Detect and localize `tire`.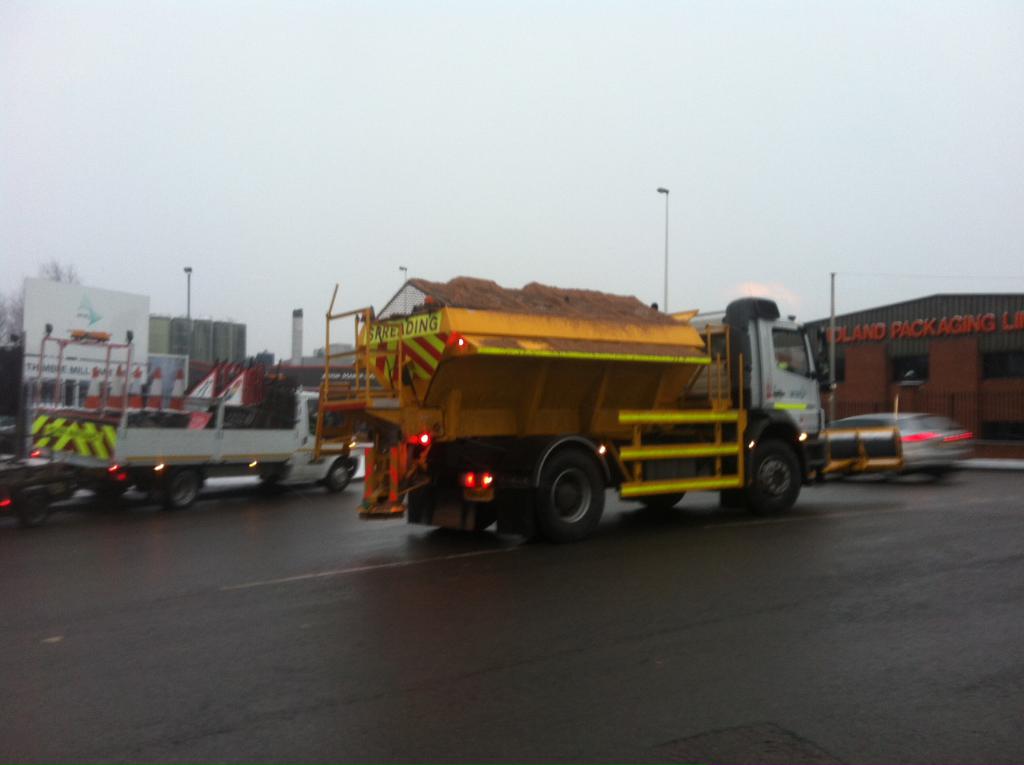
Localized at l=160, t=466, r=199, b=507.
